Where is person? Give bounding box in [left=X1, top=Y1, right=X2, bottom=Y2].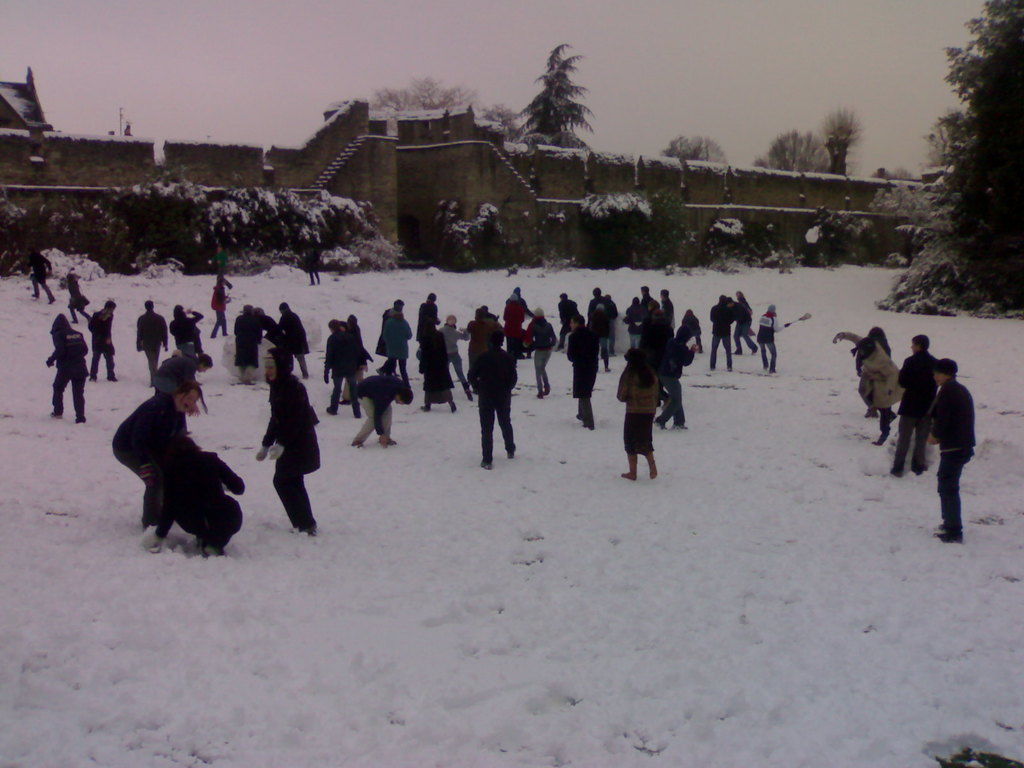
[left=507, top=282, right=537, bottom=329].
